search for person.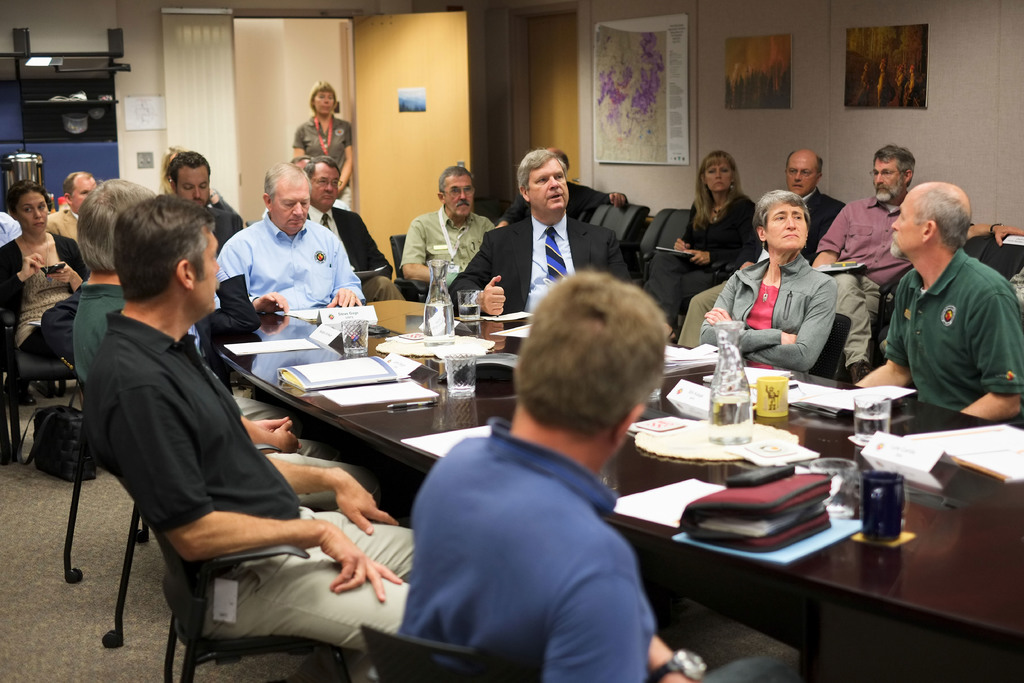
Found at <region>698, 190, 840, 375</region>.
